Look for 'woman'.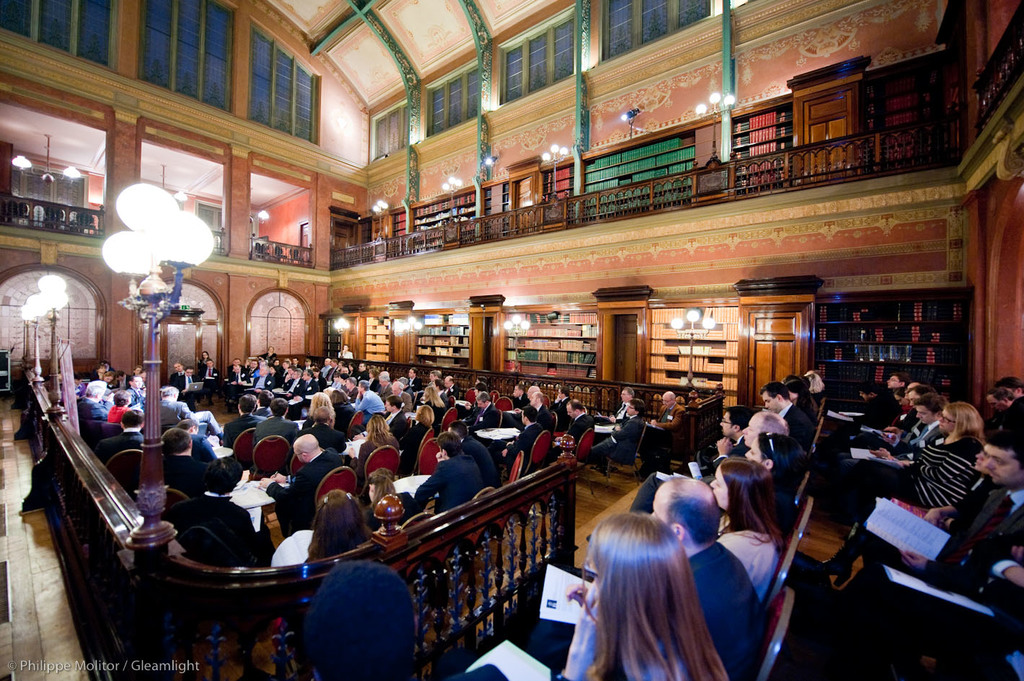
Found: {"x1": 744, "y1": 432, "x2": 803, "y2": 524}.
